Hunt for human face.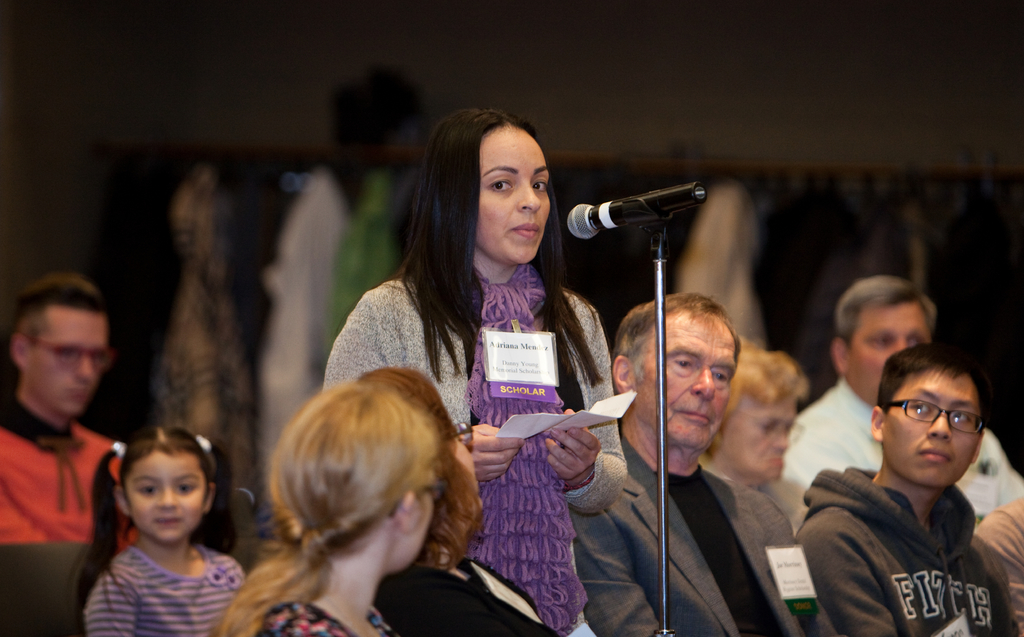
Hunted down at left=392, top=473, right=440, bottom=572.
